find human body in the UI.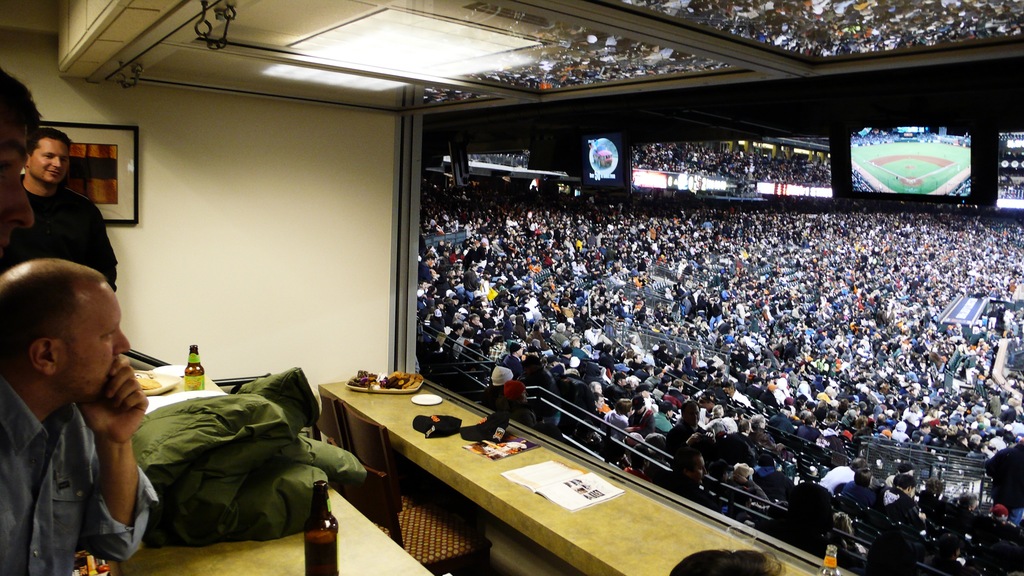
UI element at box=[891, 286, 950, 301].
